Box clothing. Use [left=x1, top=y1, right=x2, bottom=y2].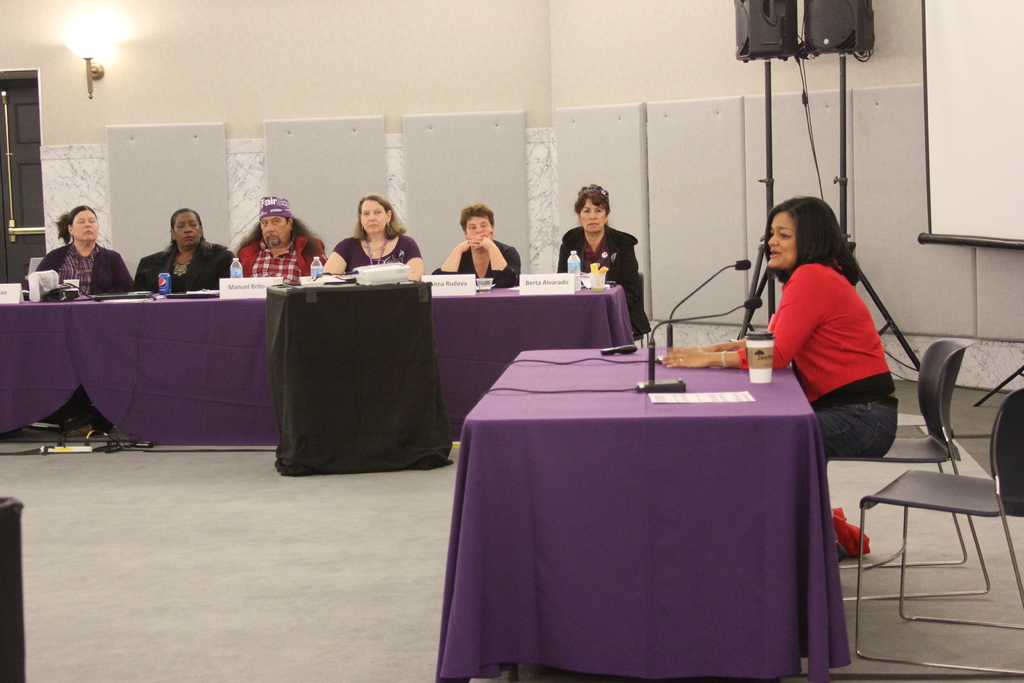
[left=124, top=240, right=237, bottom=294].
